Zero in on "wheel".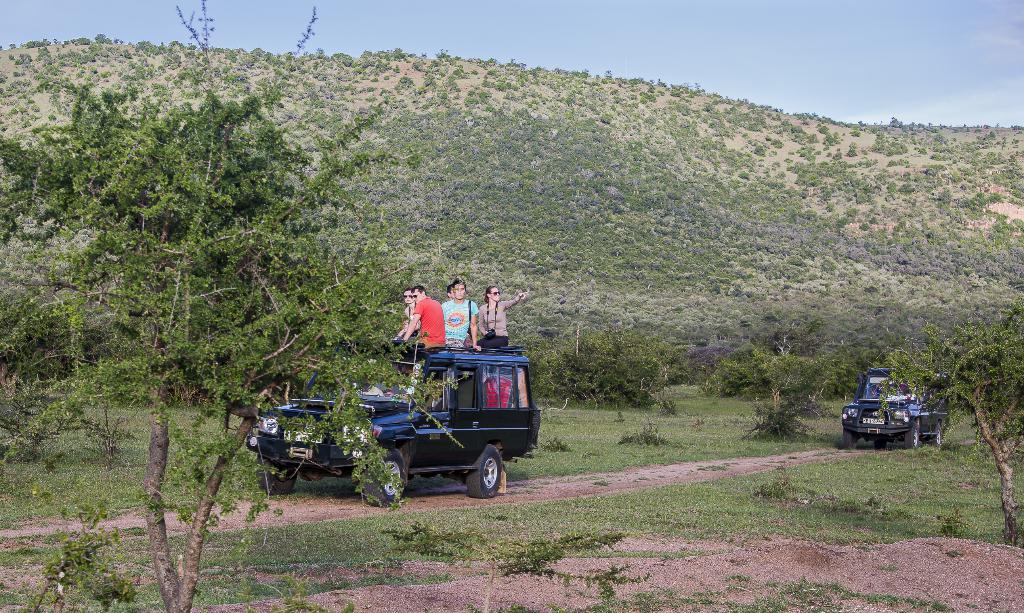
Zeroed in: bbox=[905, 422, 920, 447].
